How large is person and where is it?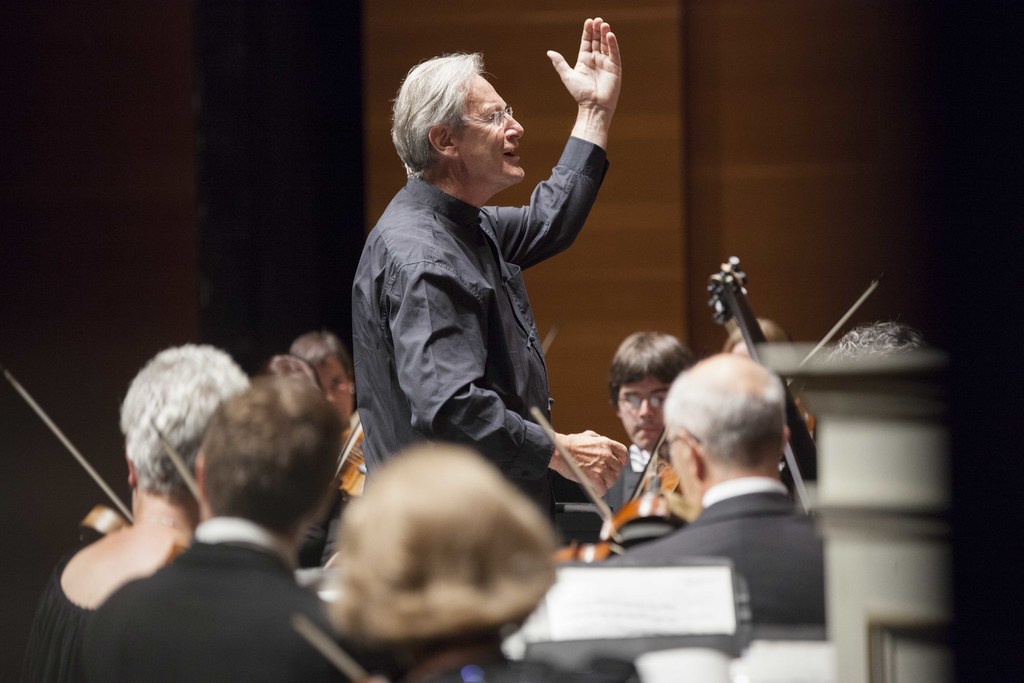
Bounding box: <region>586, 345, 833, 639</region>.
